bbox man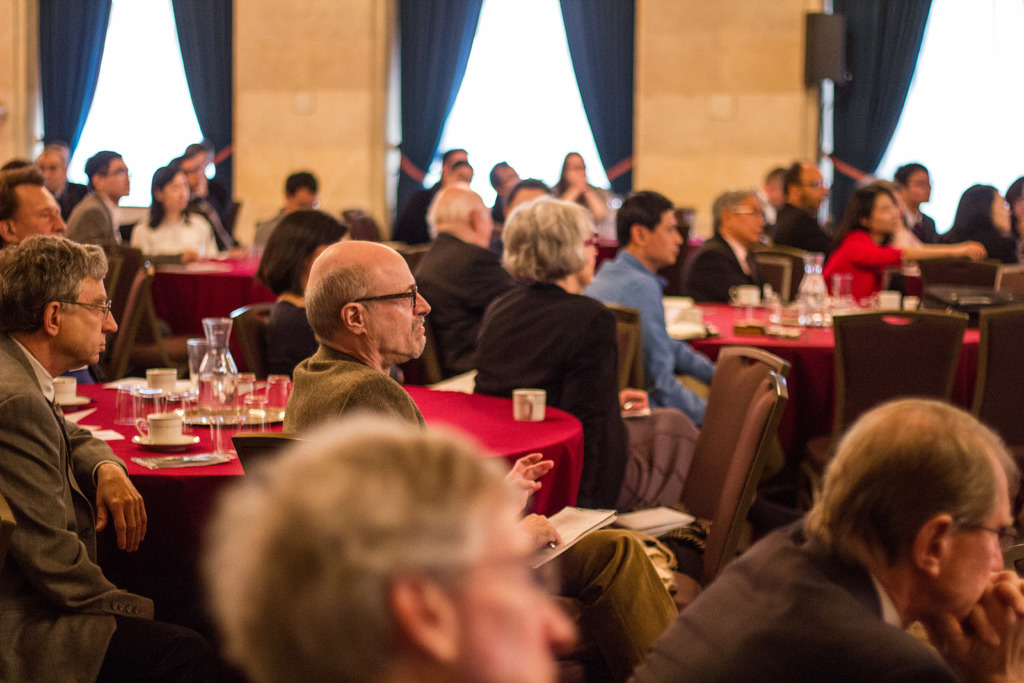
<bbox>751, 162, 792, 237</bbox>
